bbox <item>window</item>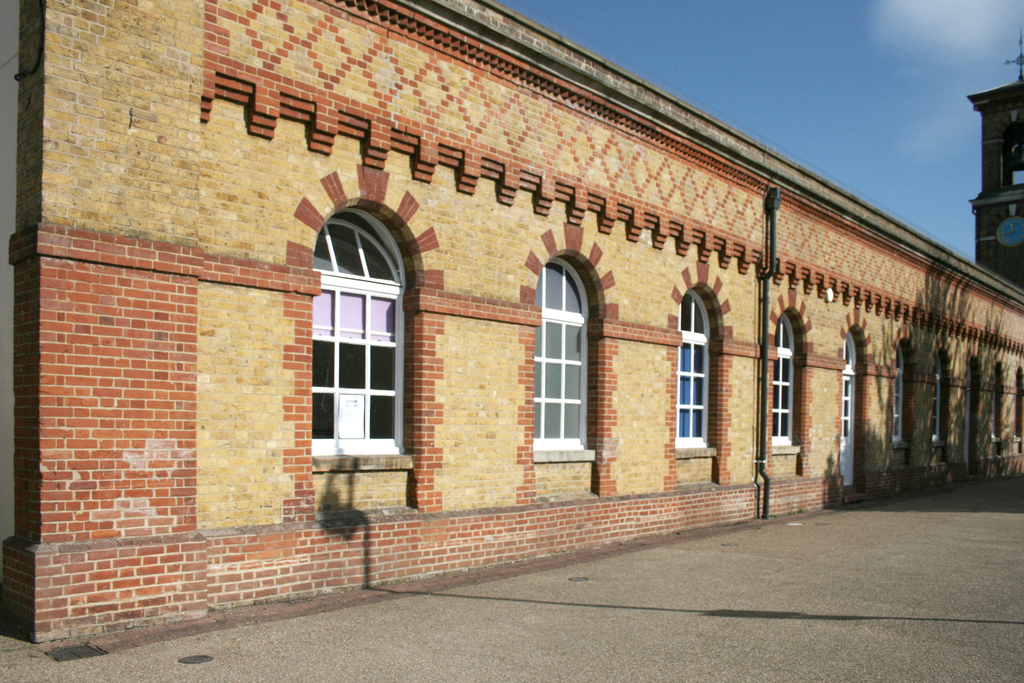
[534,250,604,465]
